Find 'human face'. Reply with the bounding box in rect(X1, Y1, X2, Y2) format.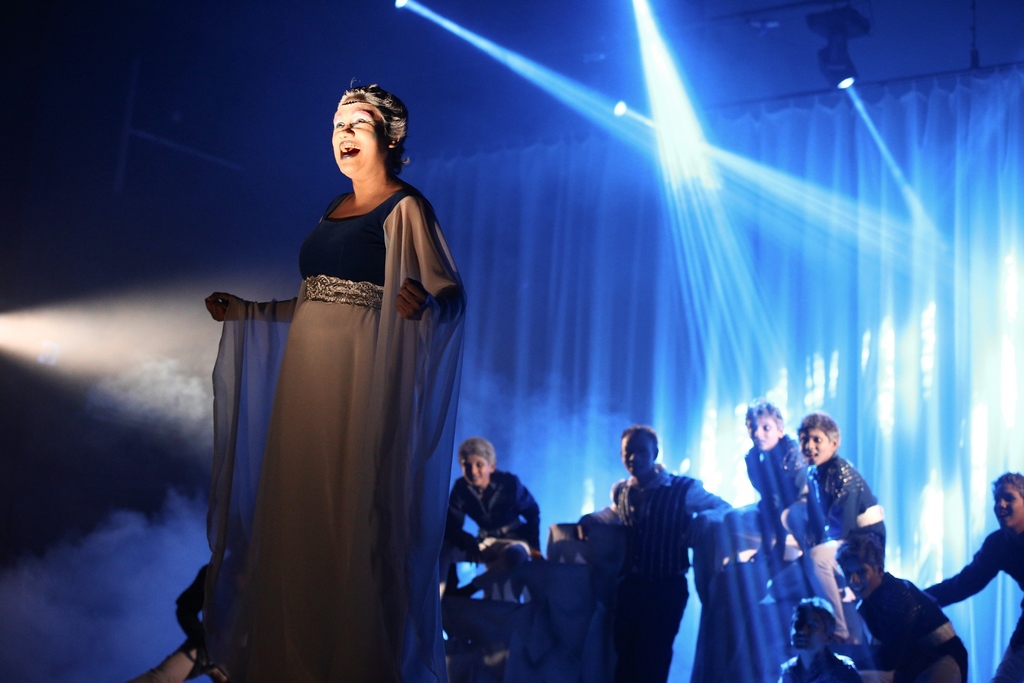
rect(785, 599, 828, 658).
